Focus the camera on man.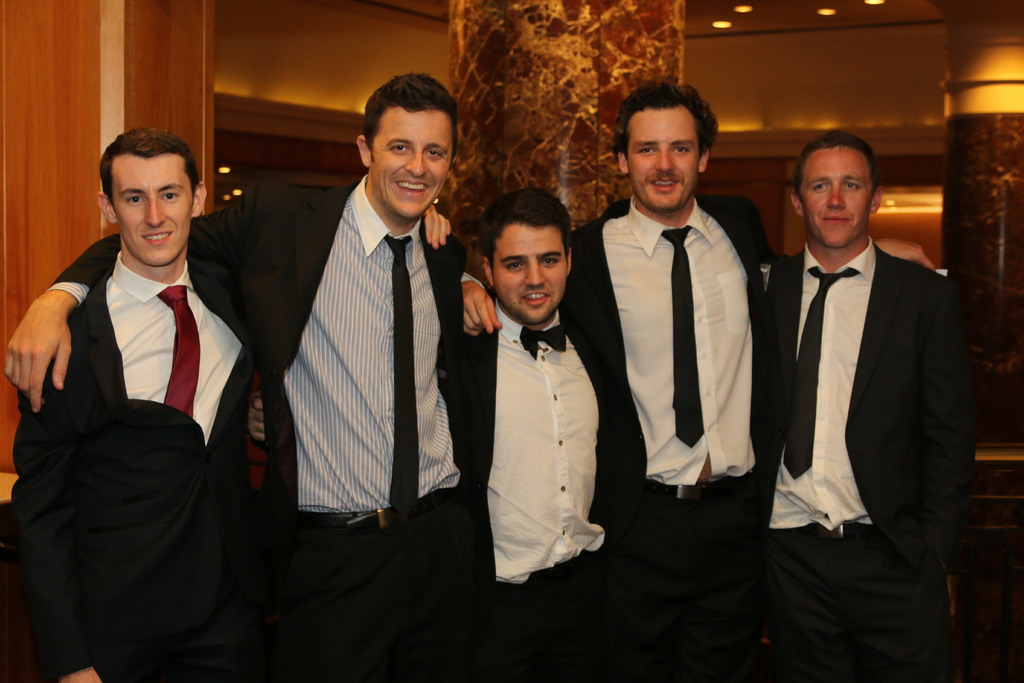
Focus region: <bbox>438, 191, 613, 682</bbox>.
